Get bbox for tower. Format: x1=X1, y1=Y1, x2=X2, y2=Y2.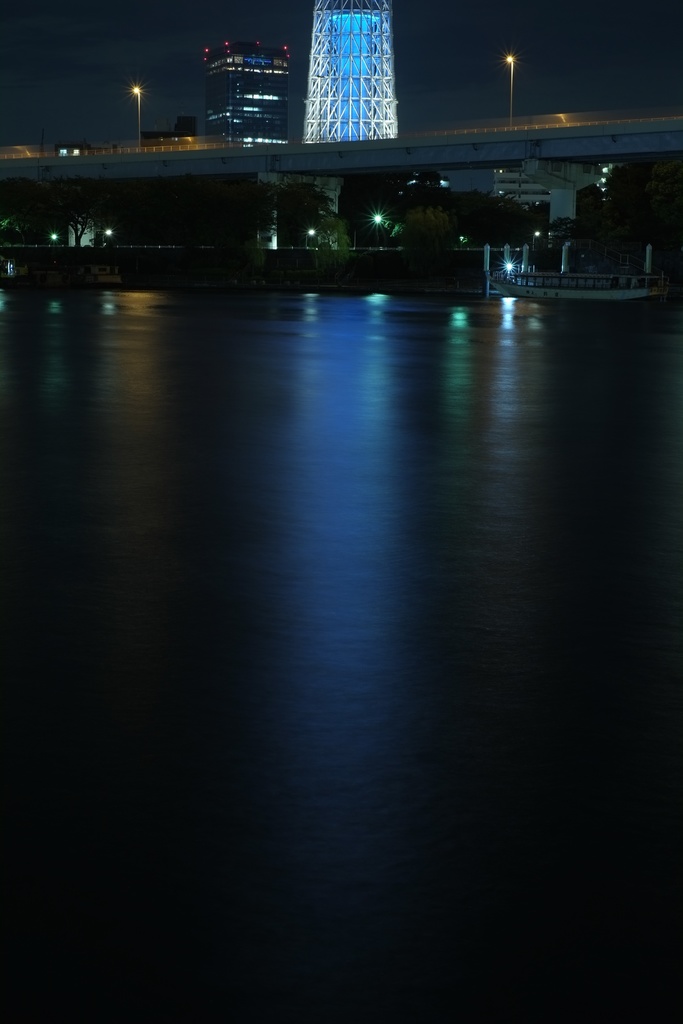
x1=299, y1=0, x2=400, y2=145.
